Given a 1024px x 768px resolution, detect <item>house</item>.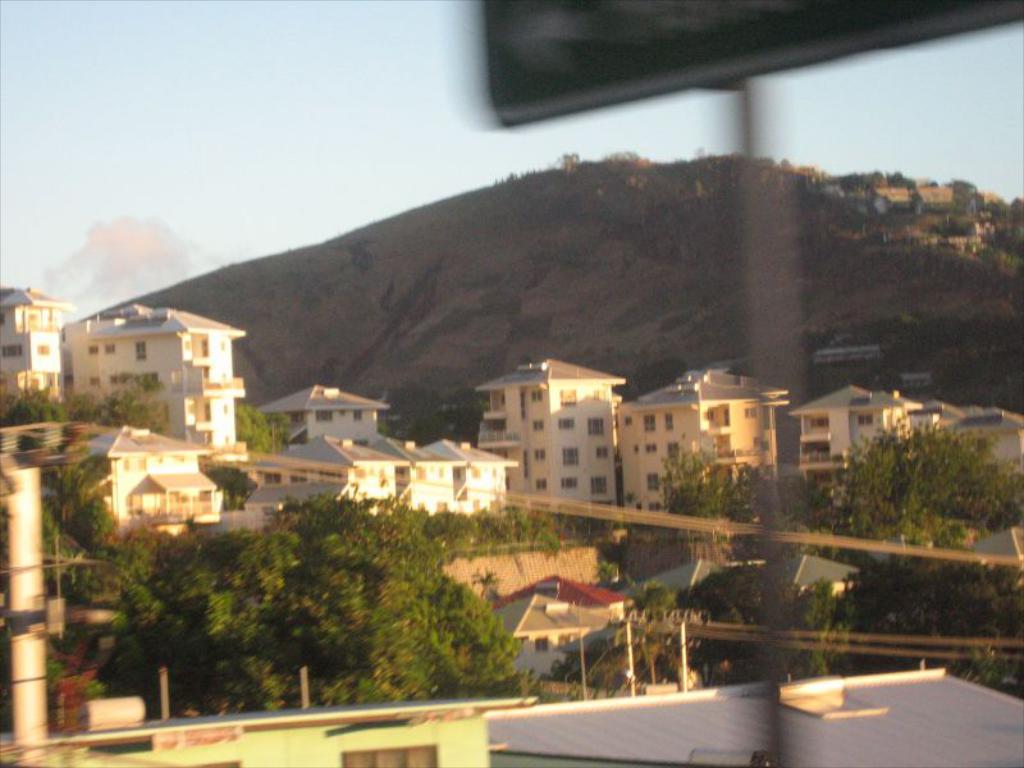
x1=611 y1=361 x2=791 y2=515.
